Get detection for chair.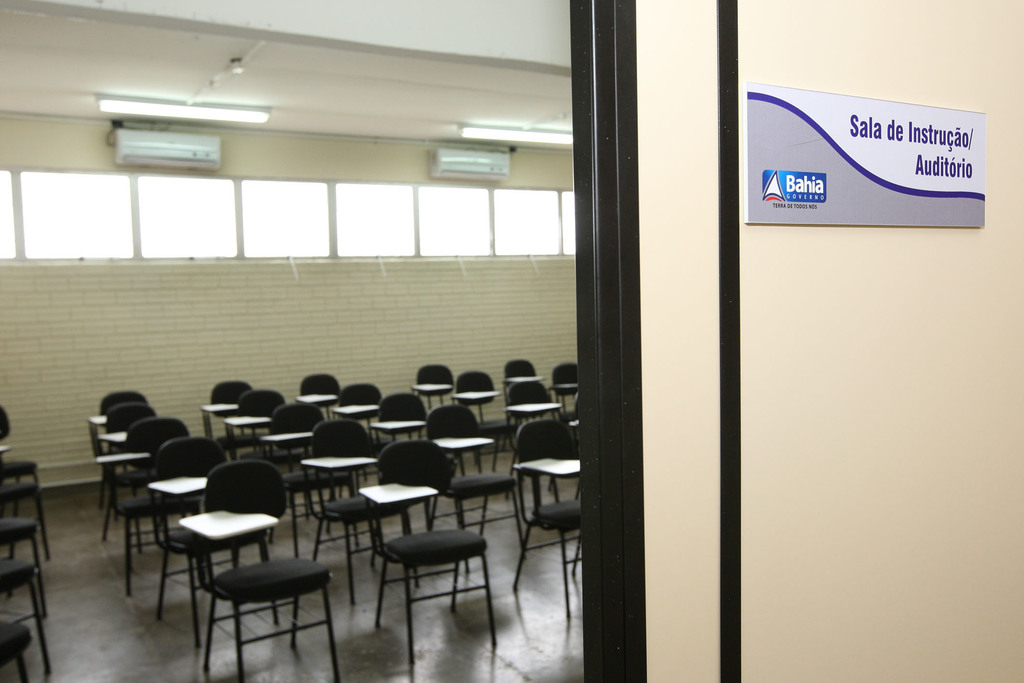
Detection: <box>371,395,420,446</box>.
